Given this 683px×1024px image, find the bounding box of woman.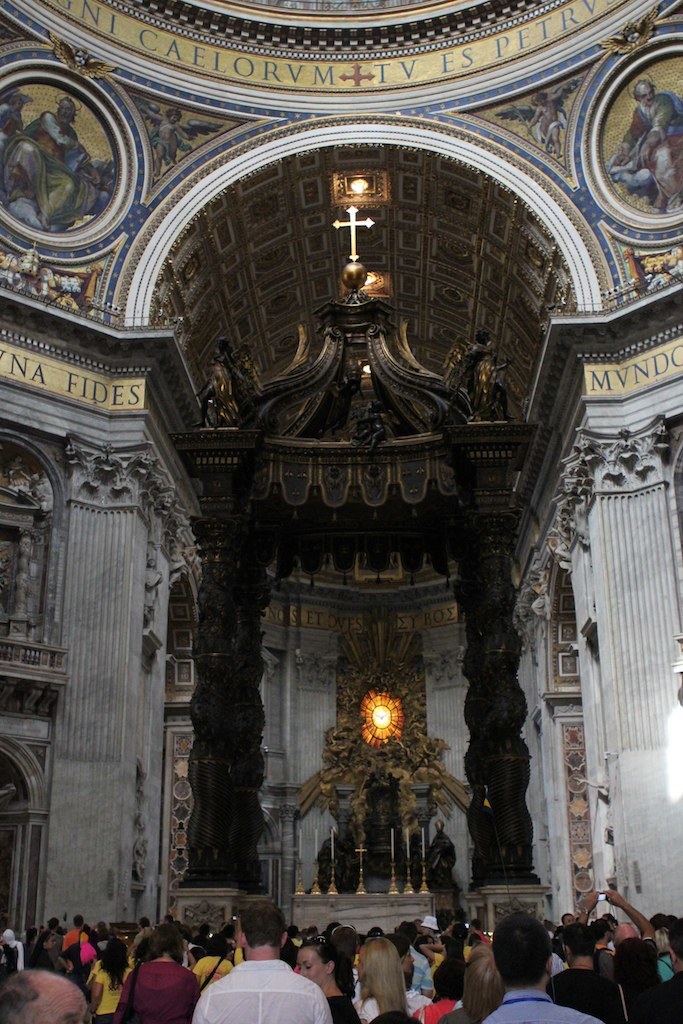
[656,923,676,982].
